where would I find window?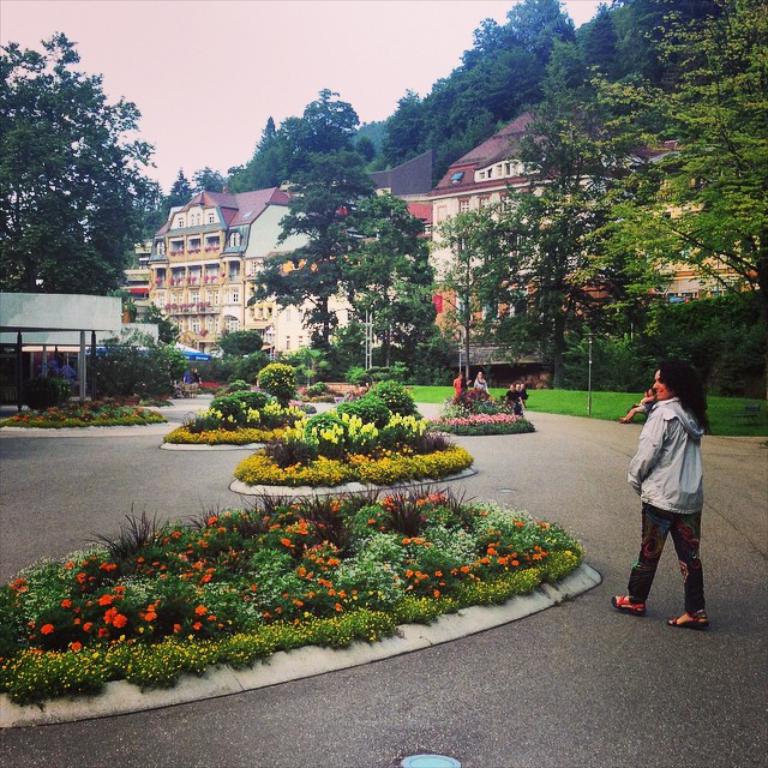
At (228, 232, 244, 247).
